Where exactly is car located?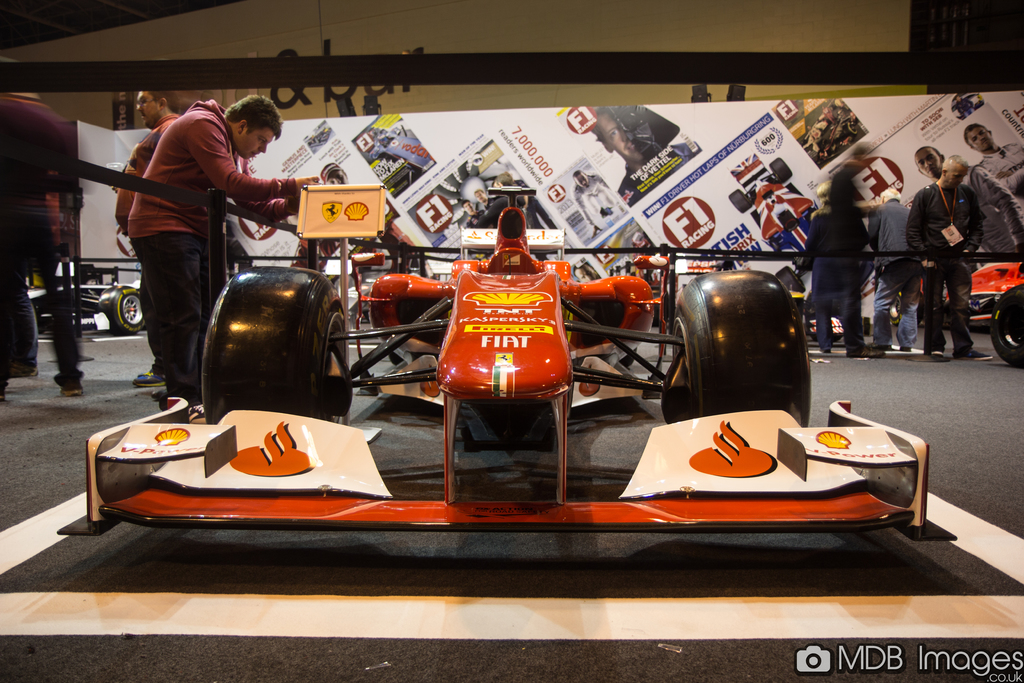
Its bounding box is [941,251,1023,361].
